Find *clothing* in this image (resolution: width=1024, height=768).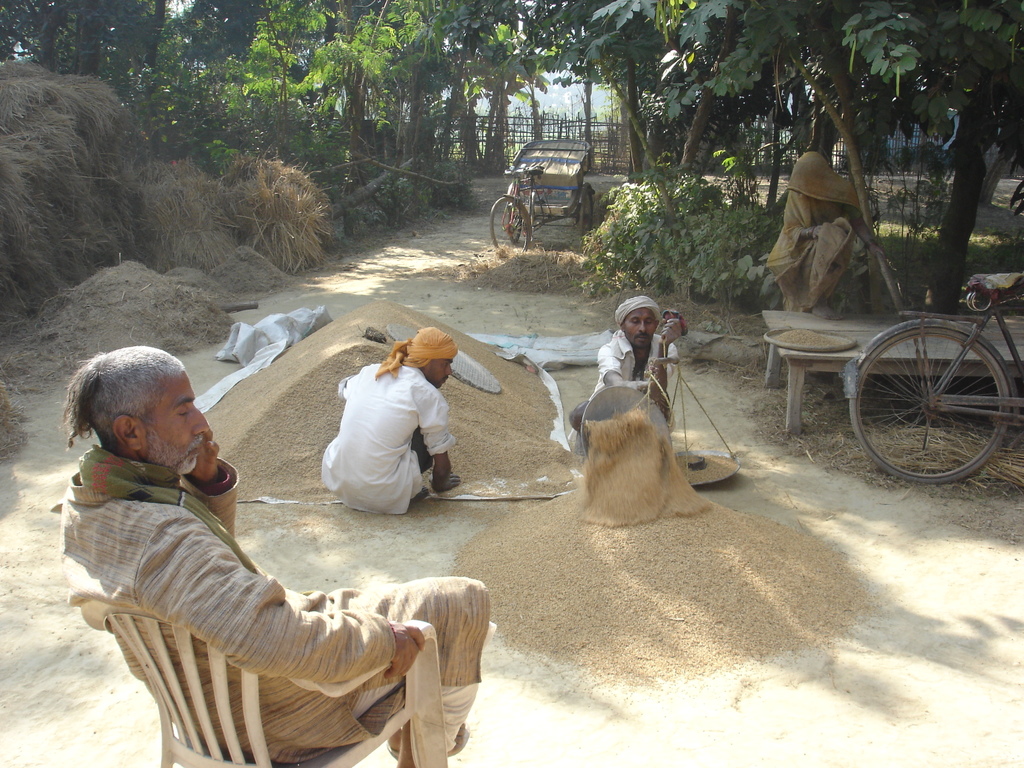
321 362 461 506.
